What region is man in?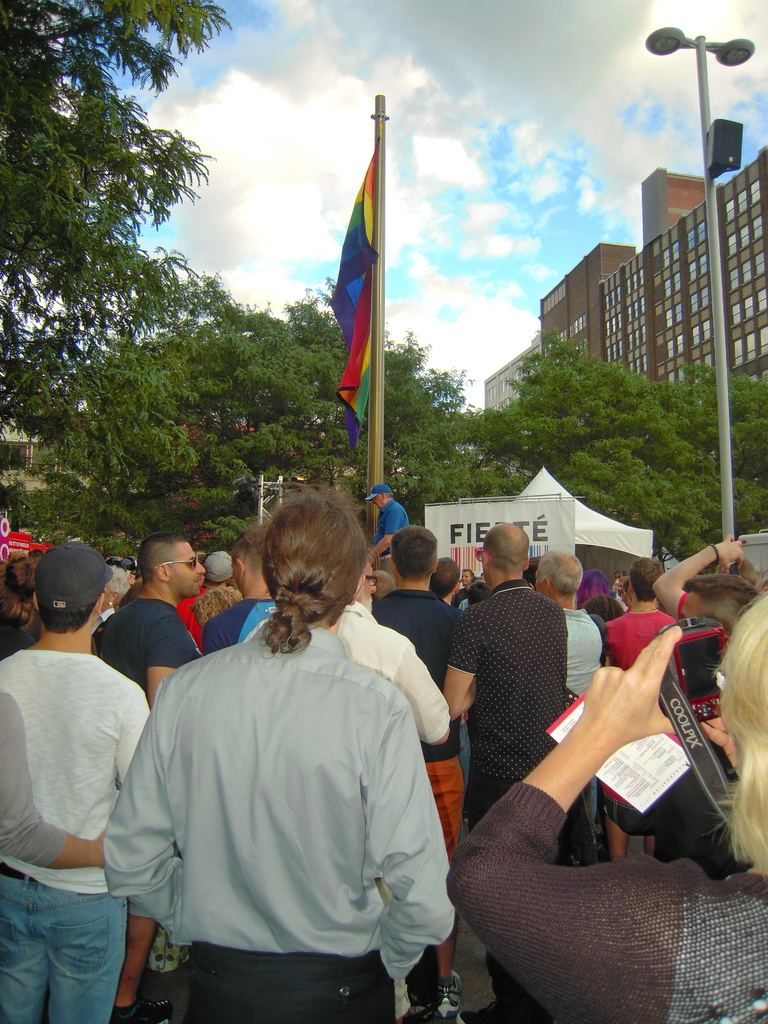
box(200, 531, 278, 653).
